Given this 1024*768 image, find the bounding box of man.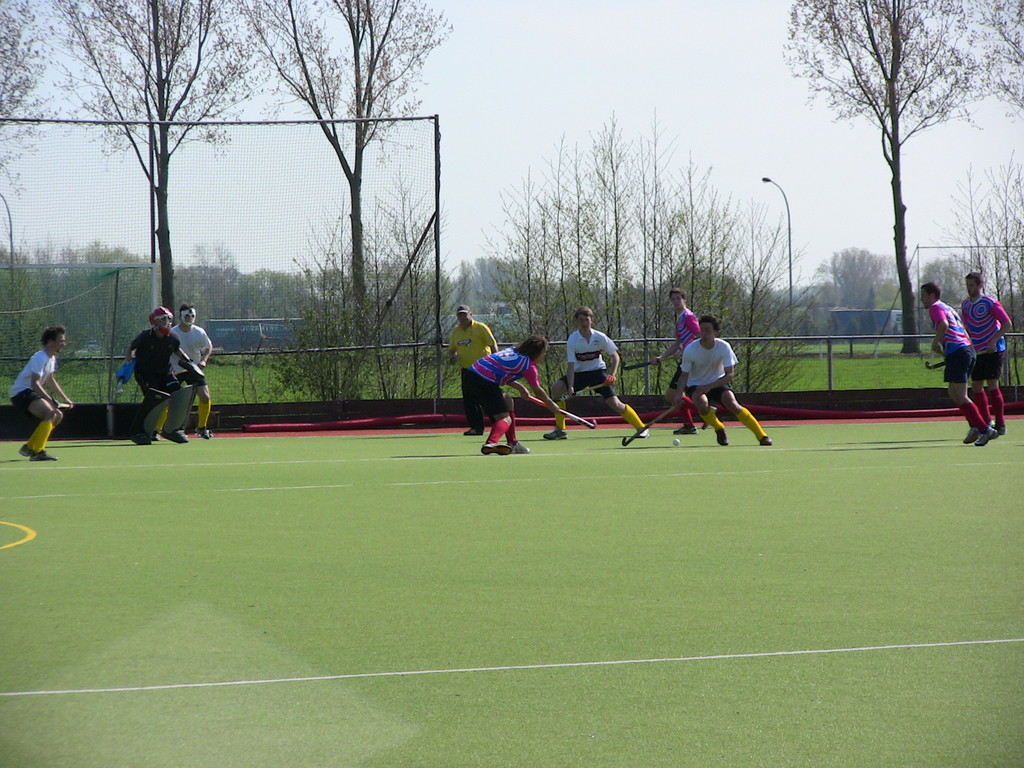
x1=963, y1=284, x2=1023, y2=438.
